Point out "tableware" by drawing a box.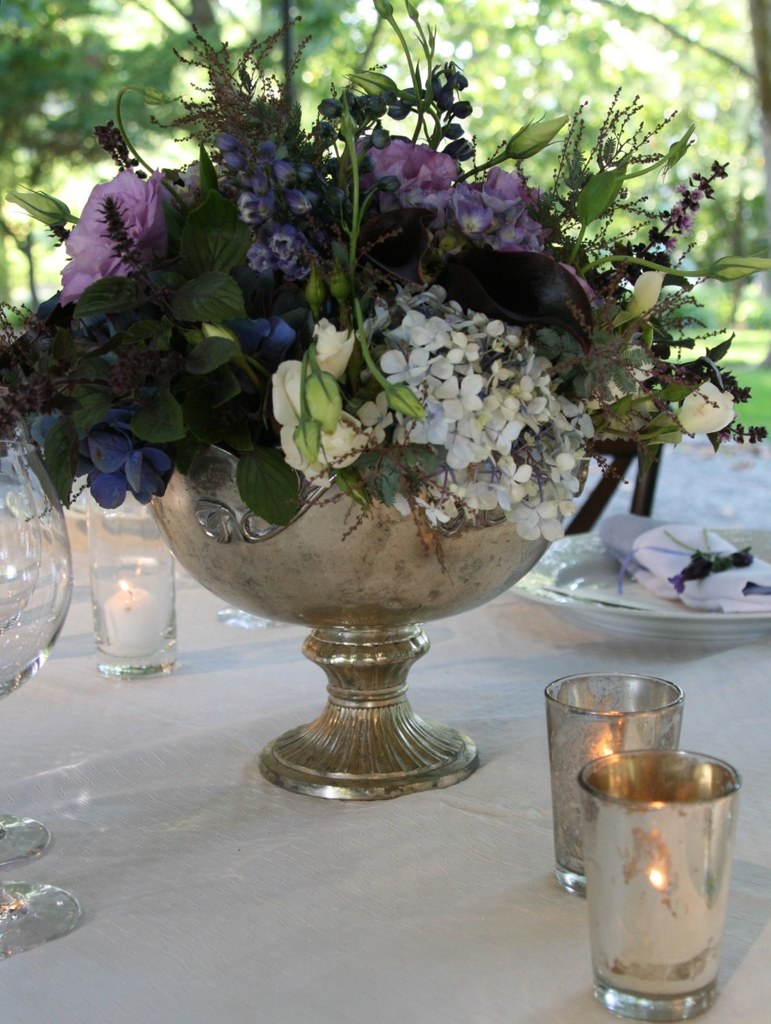
{"left": 508, "top": 515, "right": 770, "bottom": 648}.
